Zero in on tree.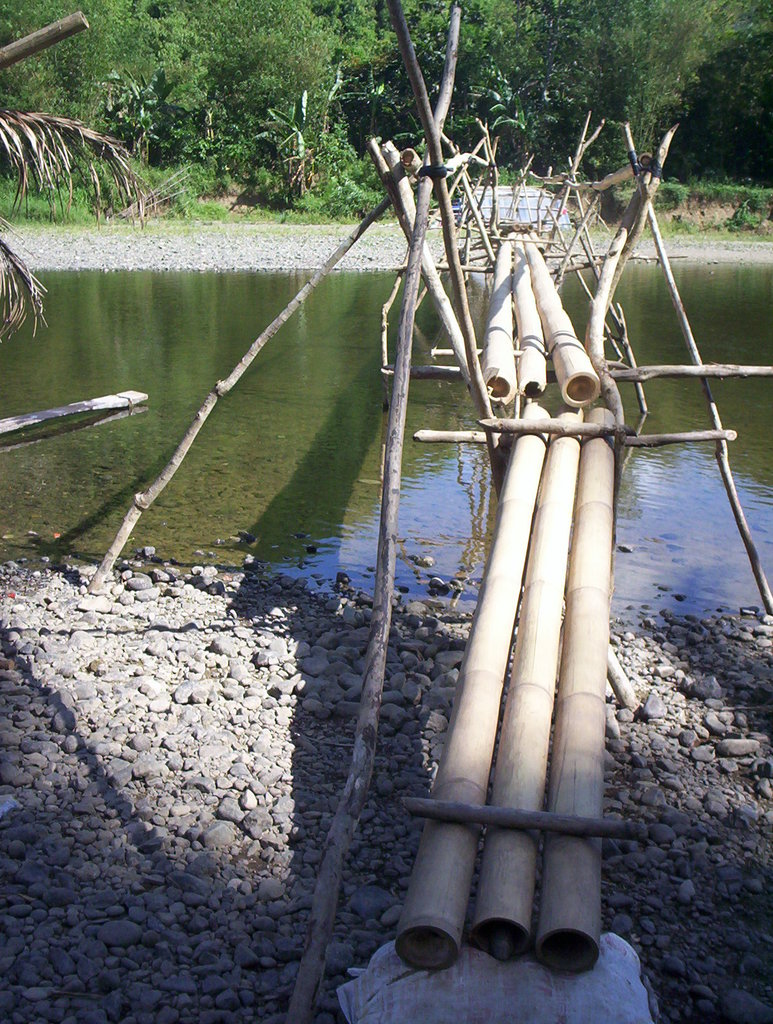
Zeroed in: select_region(163, 3, 344, 195).
